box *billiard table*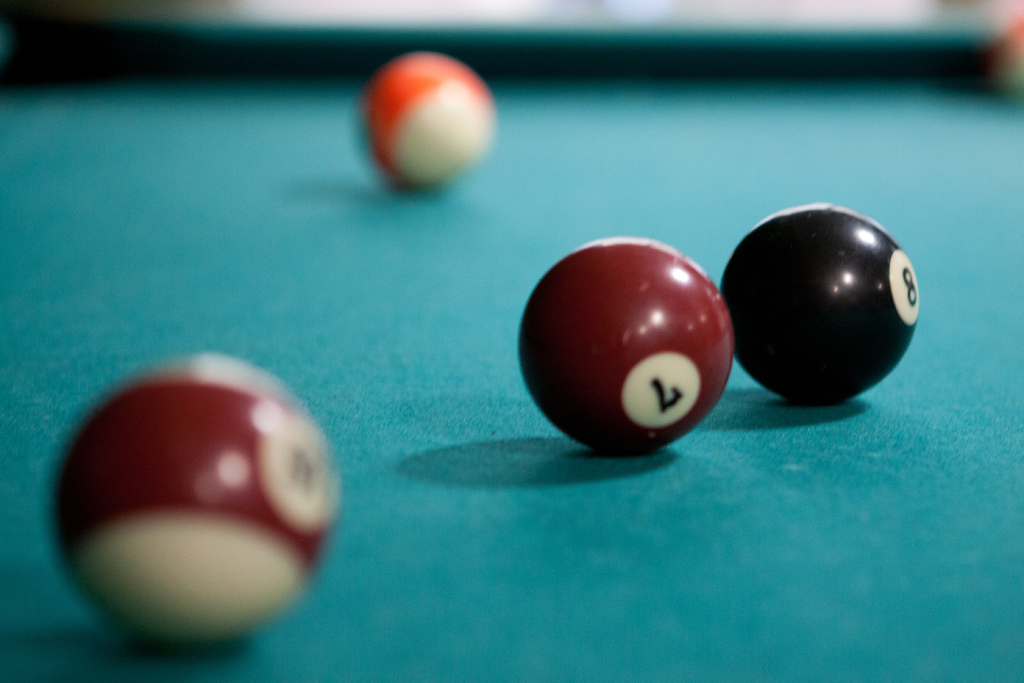
left=0, top=26, right=1023, bottom=682
